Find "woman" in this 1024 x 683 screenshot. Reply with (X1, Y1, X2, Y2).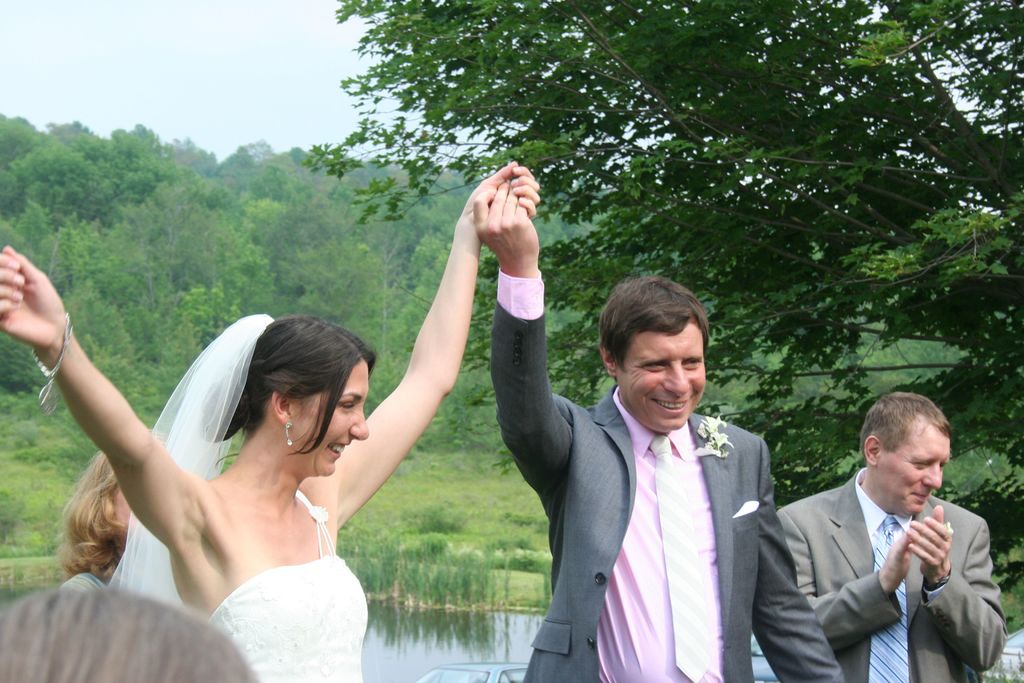
(52, 442, 136, 596).
